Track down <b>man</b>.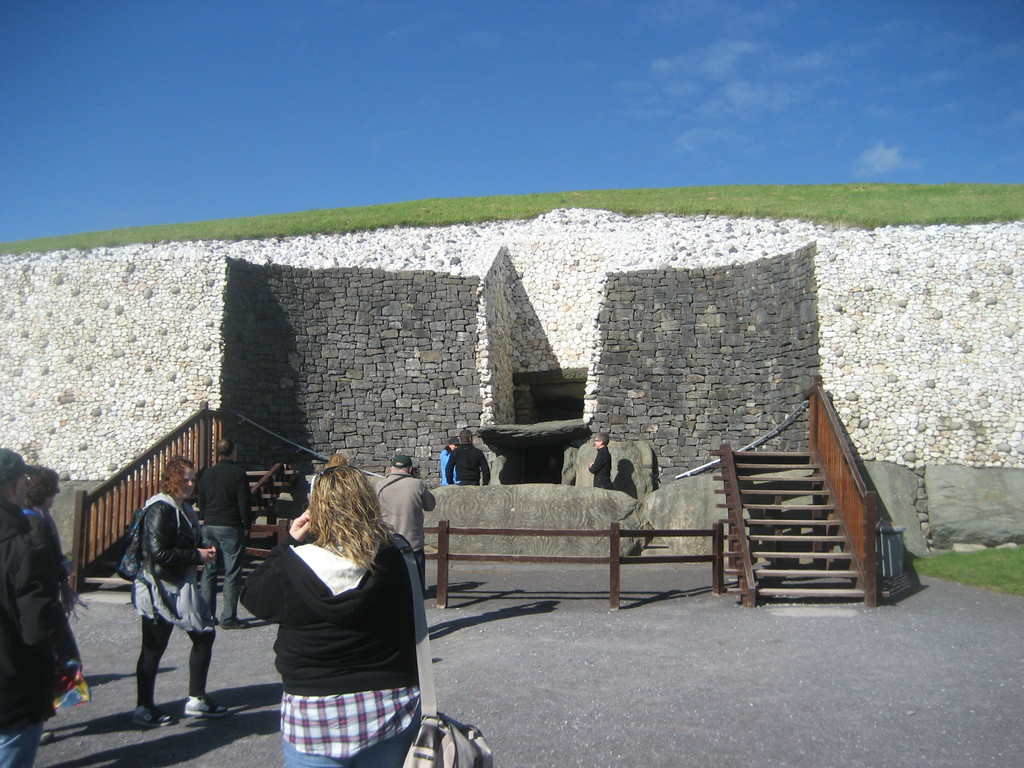
Tracked to bbox=[188, 440, 252, 618].
